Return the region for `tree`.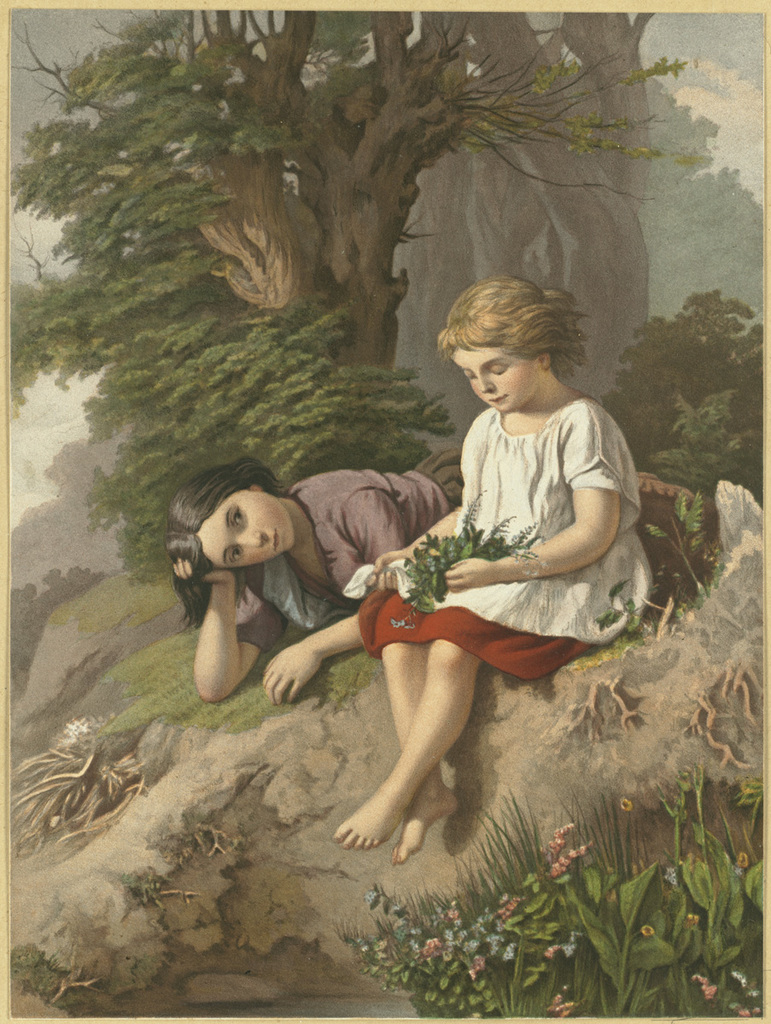
{"left": 395, "top": 3, "right": 663, "bottom": 376}.
